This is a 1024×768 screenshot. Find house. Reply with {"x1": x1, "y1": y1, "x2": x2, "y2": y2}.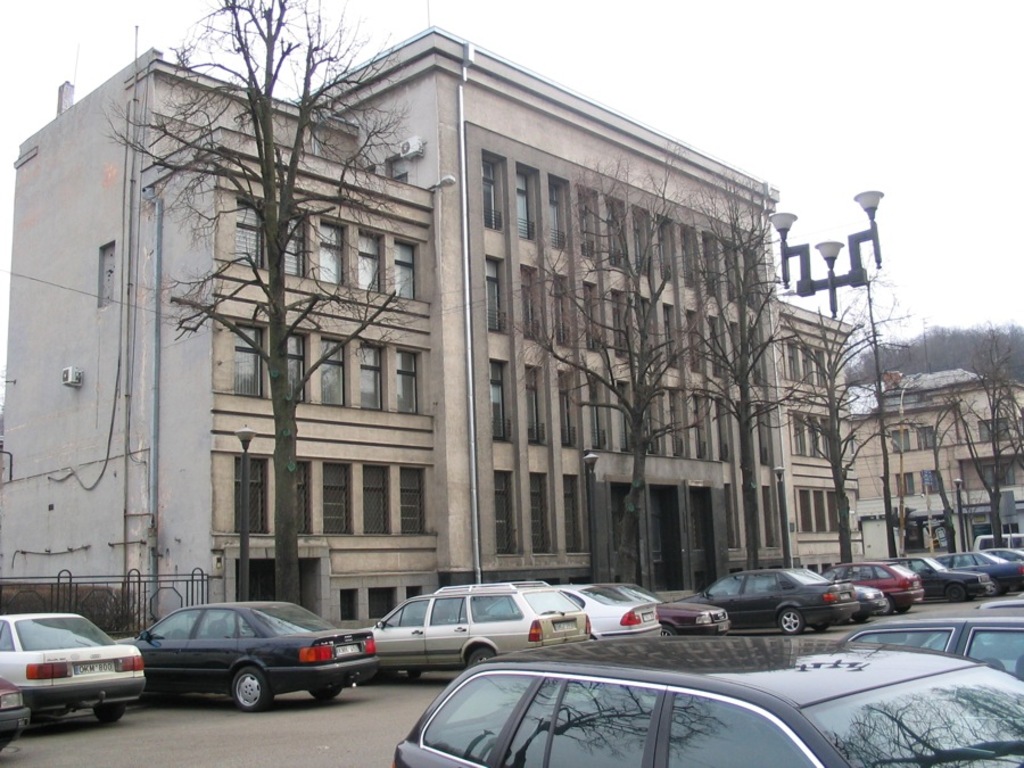
{"x1": 857, "y1": 374, "x2": 1023, "y2": 560}.
